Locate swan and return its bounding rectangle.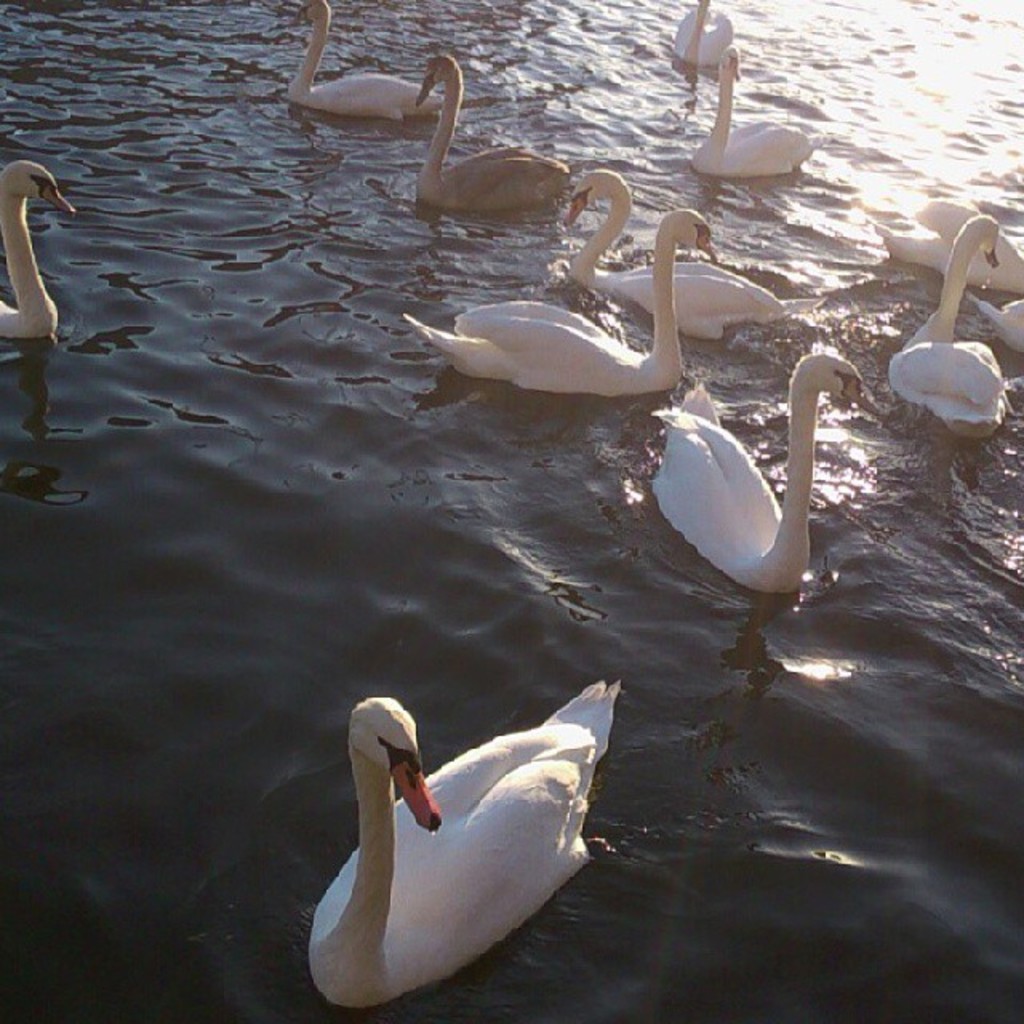
(867,192,1022,290).
